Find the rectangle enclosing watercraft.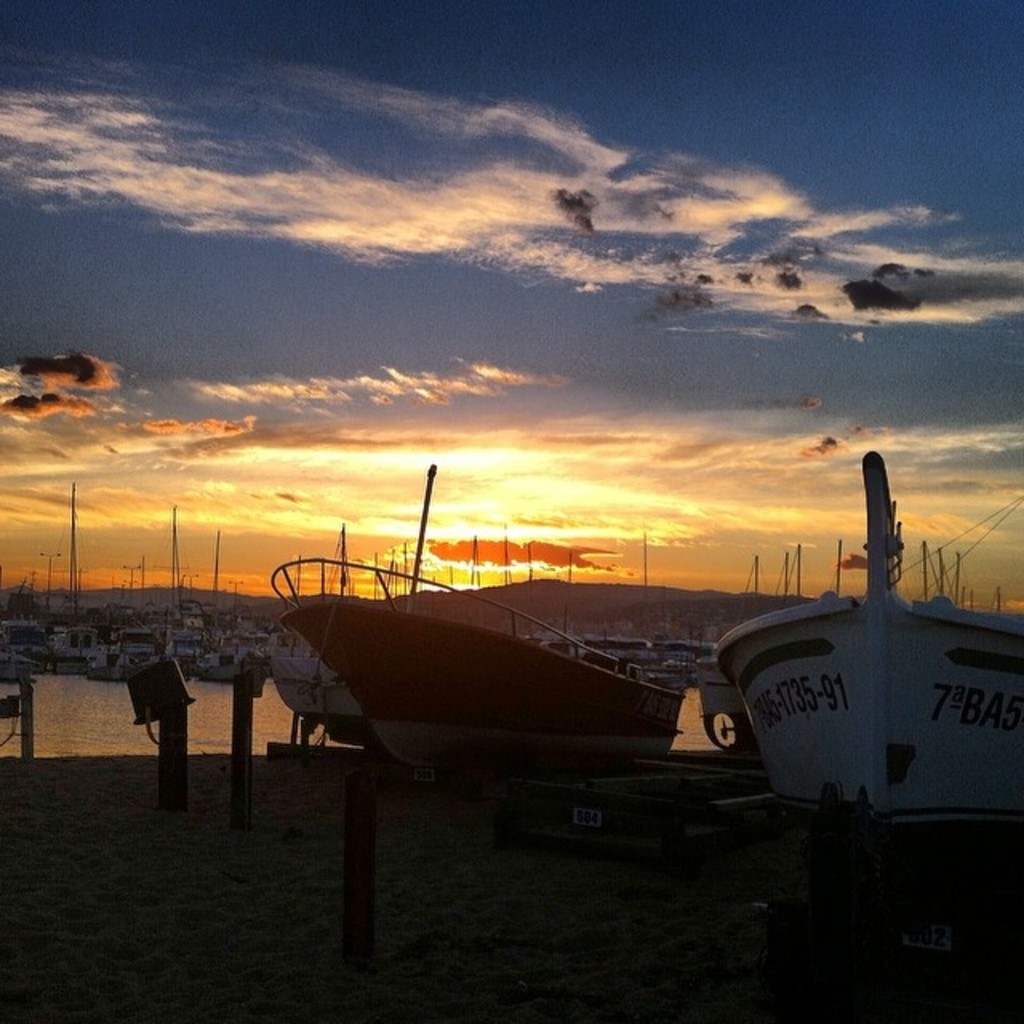
x1=715 y1=445 x2=1018 y2=822.
